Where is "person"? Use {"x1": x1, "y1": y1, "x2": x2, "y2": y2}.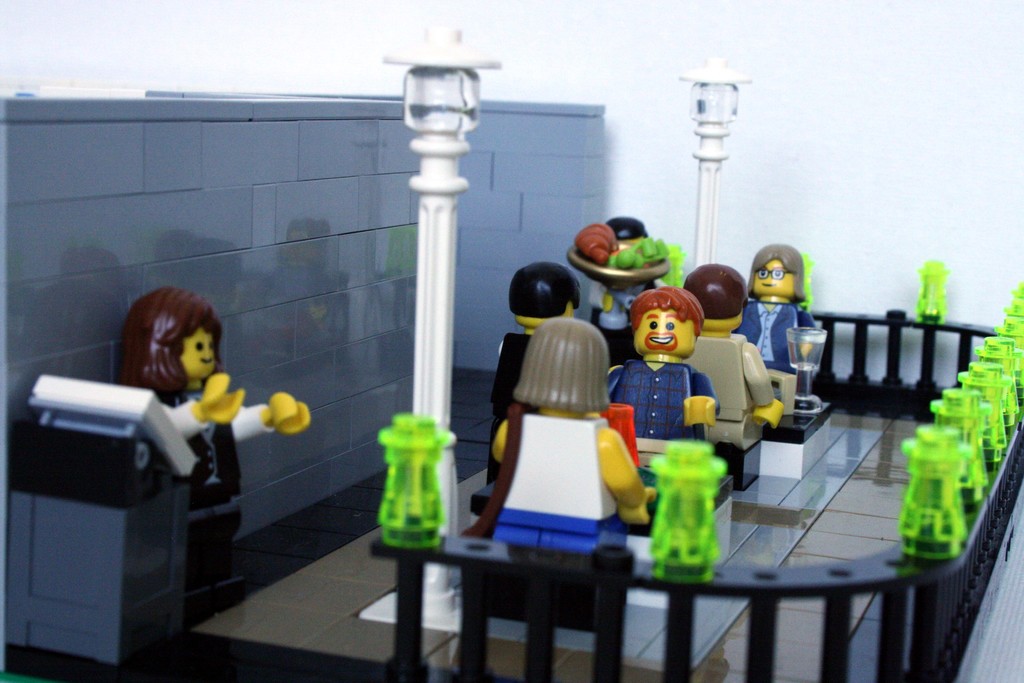
{"x1": 600, "y1": 290, "x2": 726, "y2": 500}.
